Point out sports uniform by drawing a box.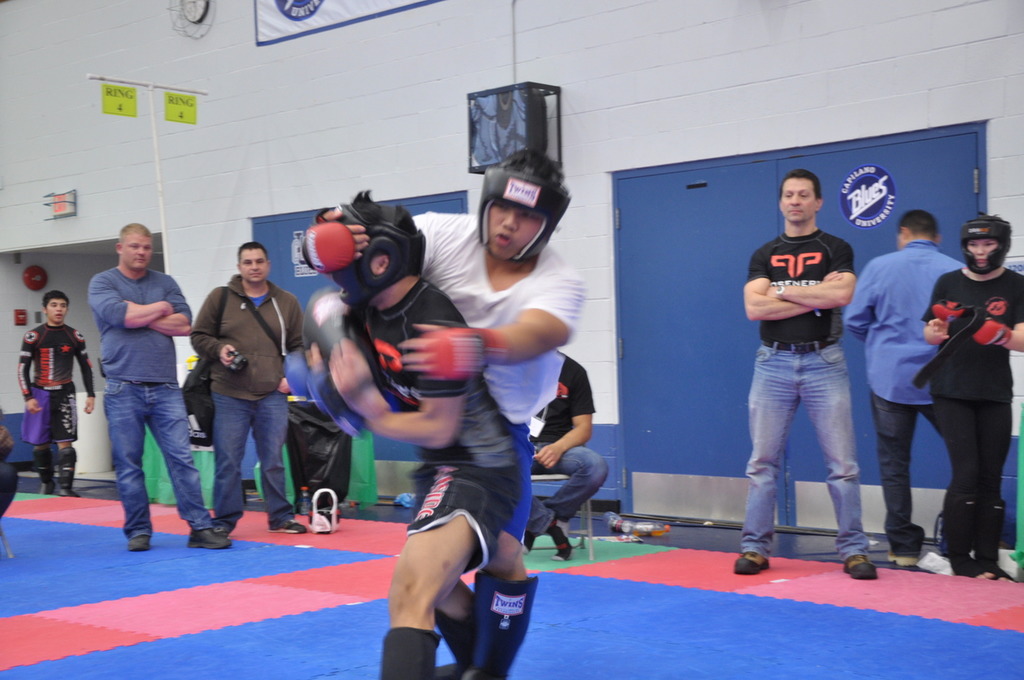
region(523, 357, 603, 458).
